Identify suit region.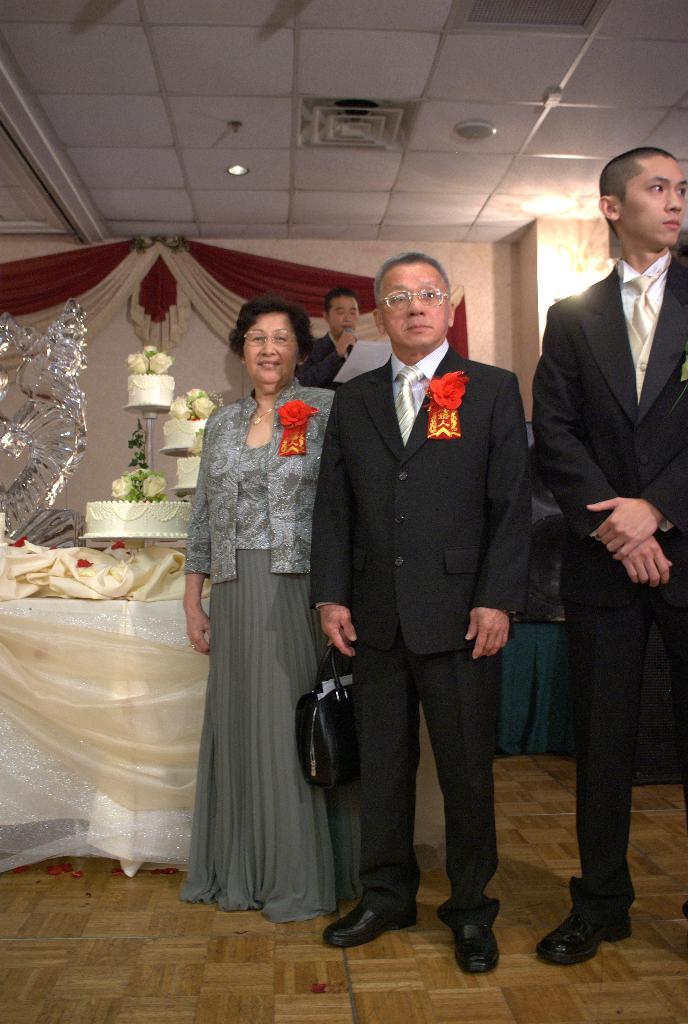
Region: l=299, t=337, r=354, b=393.
